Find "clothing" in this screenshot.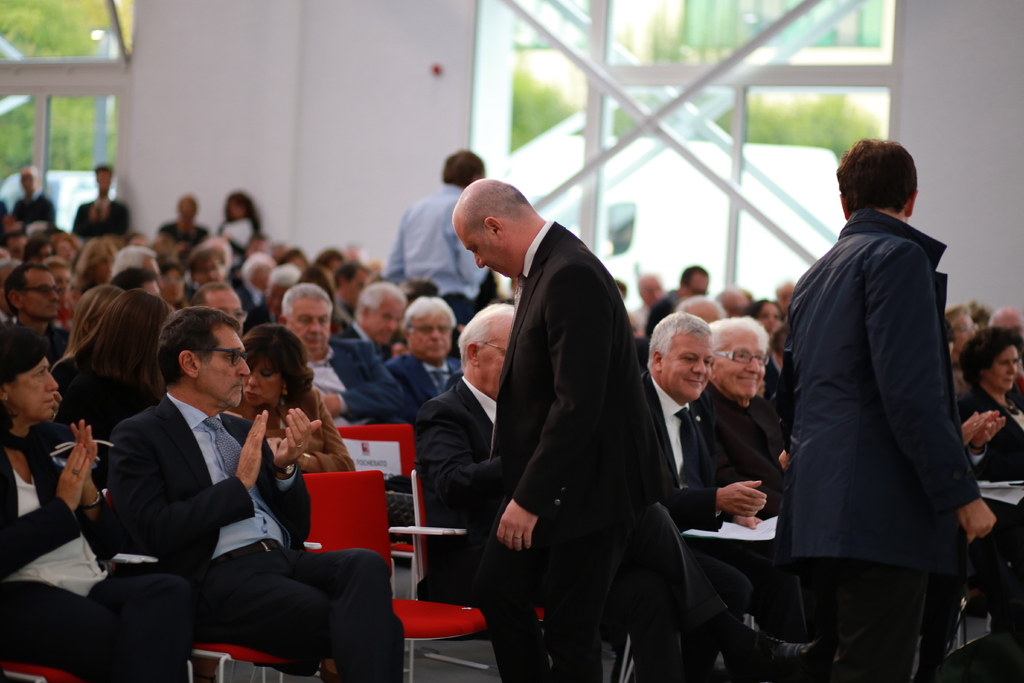
The bounding box for "clothing" is [left=113, top=391, right=397, bottom=682].
